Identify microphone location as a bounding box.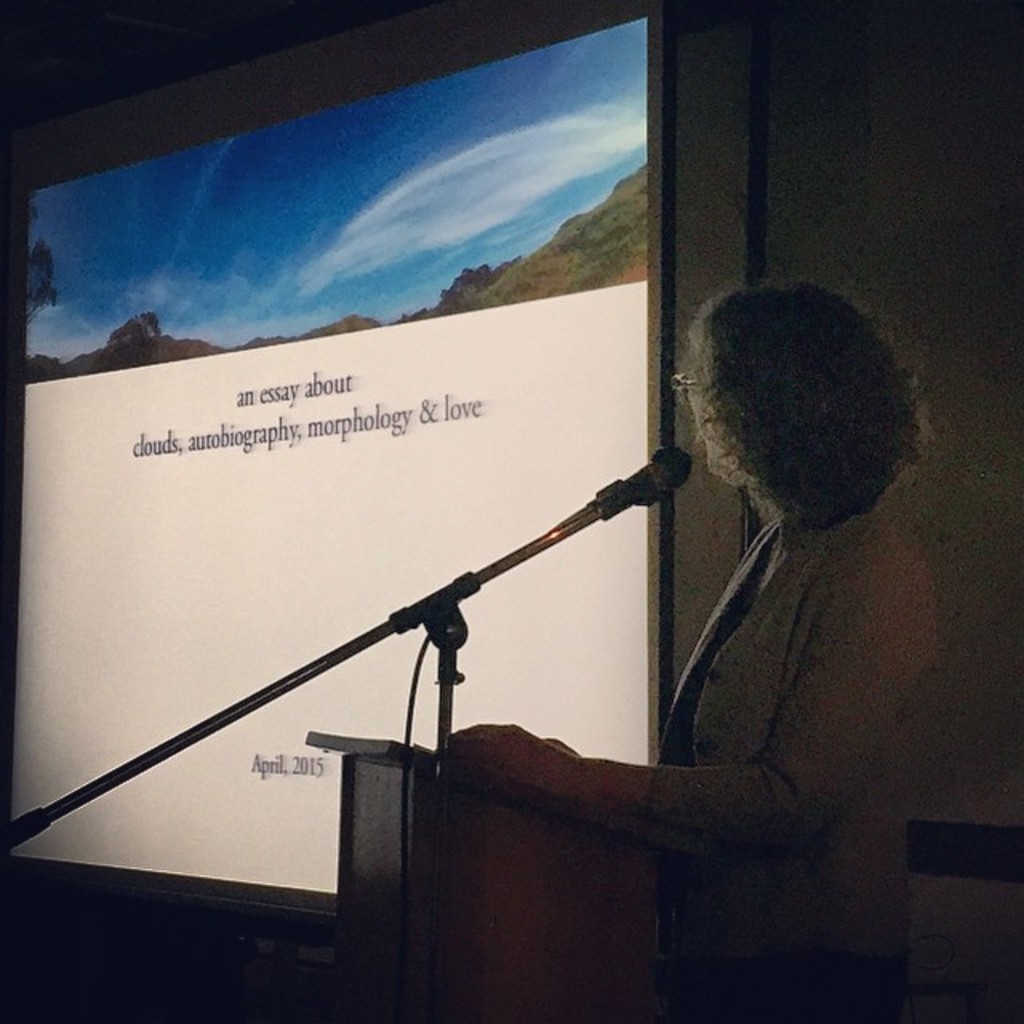
602 437 706 541.
